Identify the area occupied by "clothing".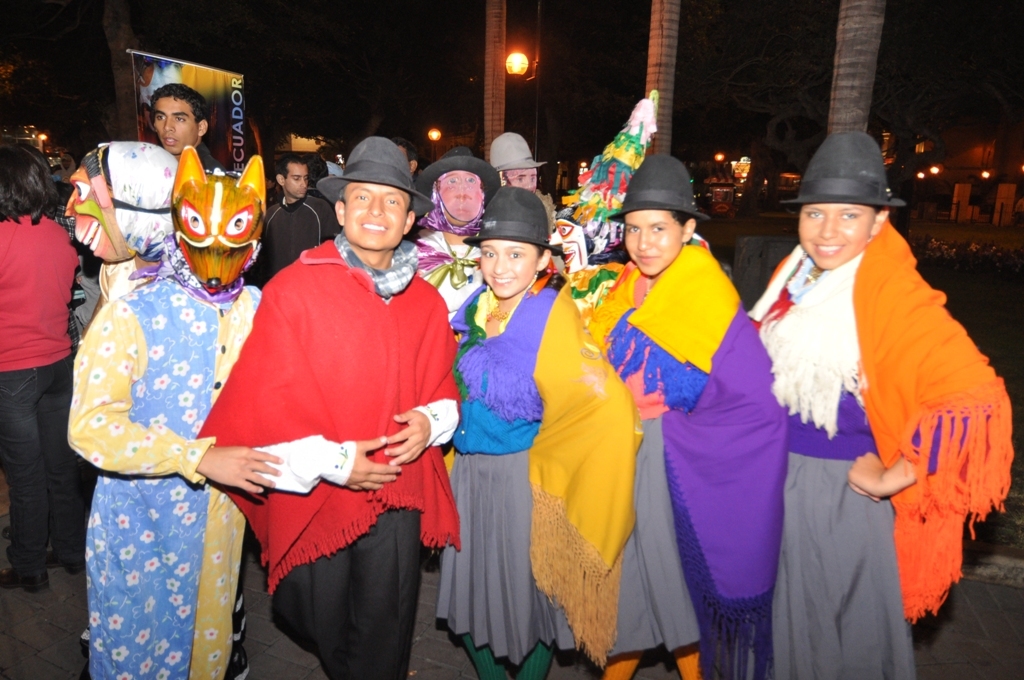
Area: box=[261, 194, 342, 285].
